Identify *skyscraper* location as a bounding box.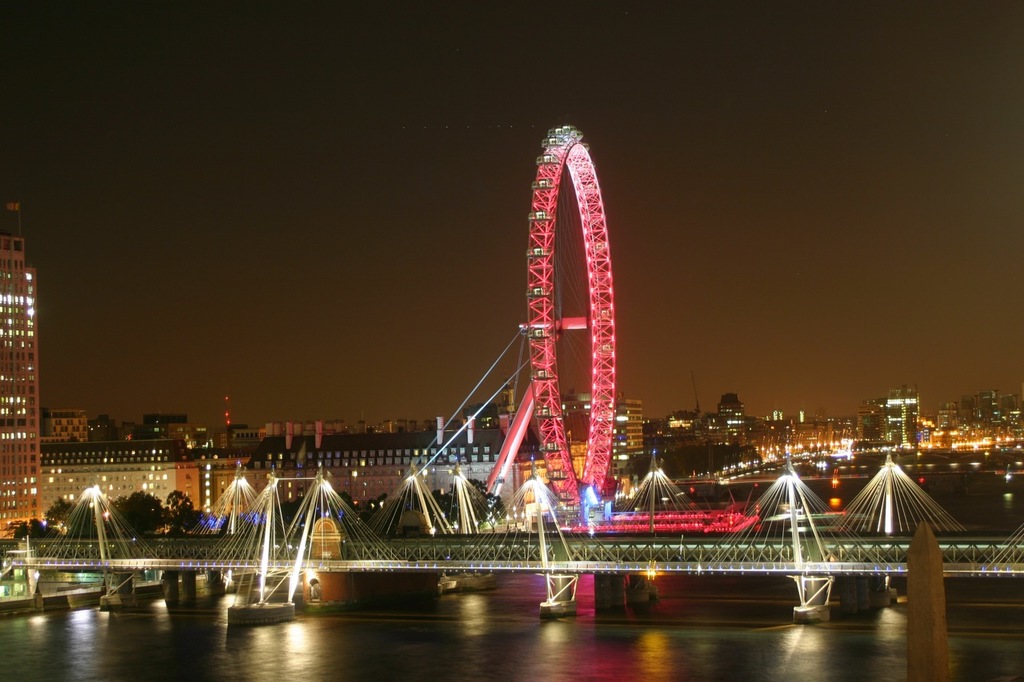
(0, 200, 45, 535).
